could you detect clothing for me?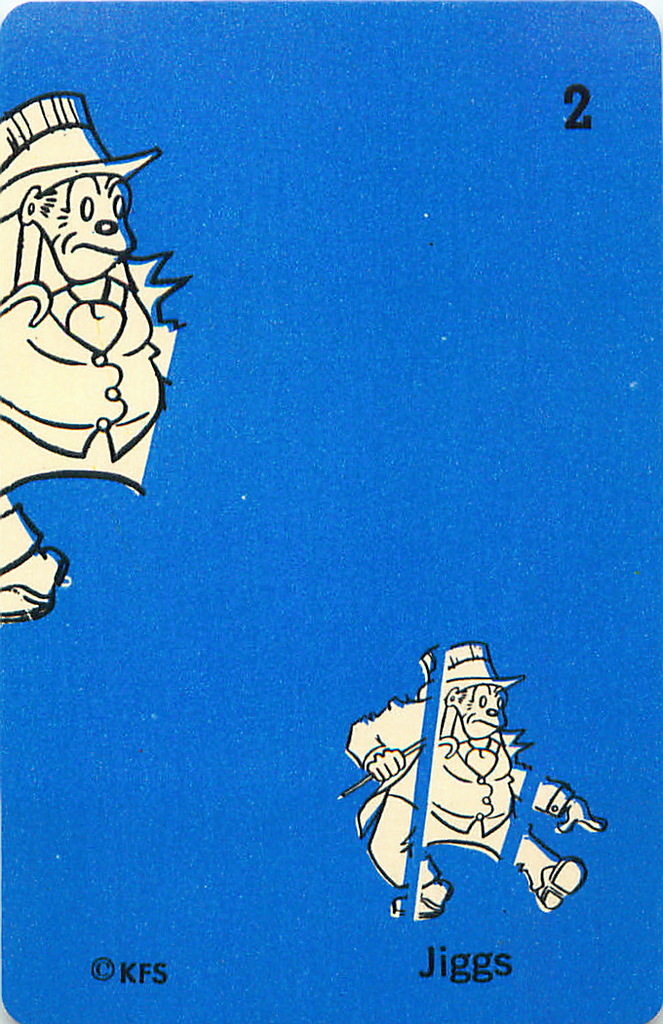
Detection result: [left=0, top=213, right=167, bottom=597].
